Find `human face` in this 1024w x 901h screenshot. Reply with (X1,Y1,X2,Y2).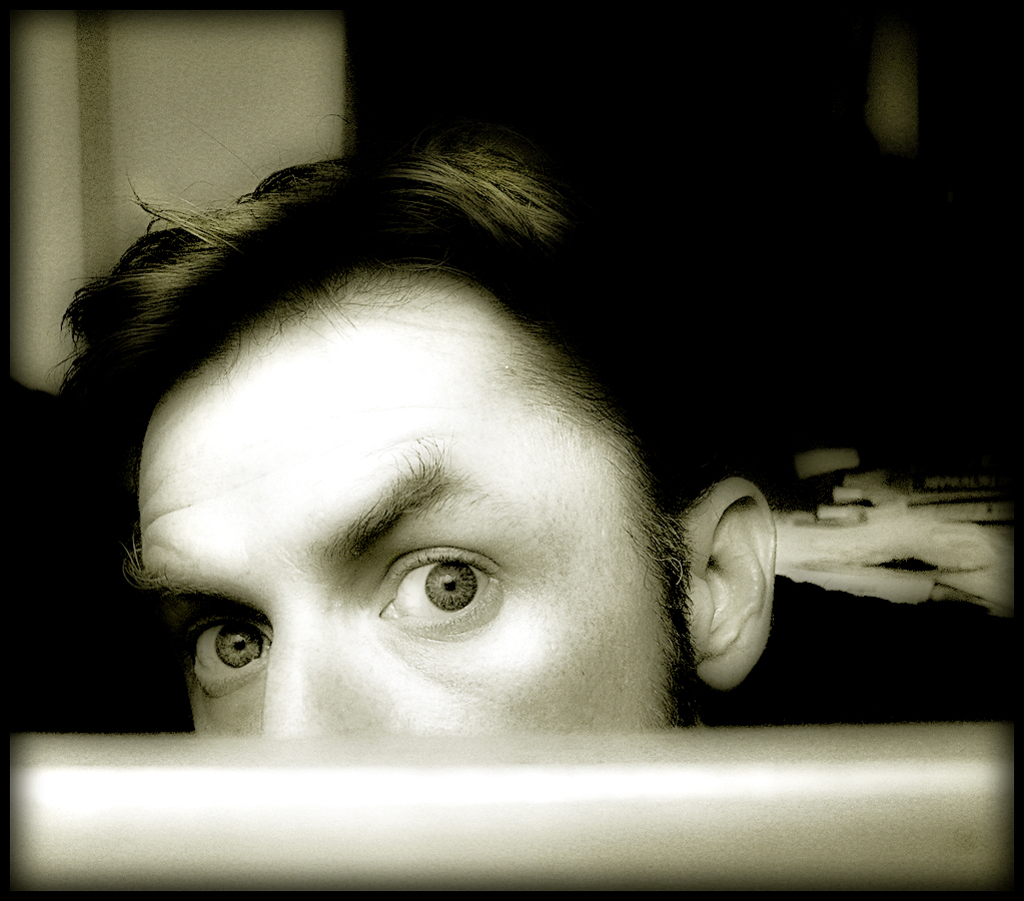
(137,307,666,733).
